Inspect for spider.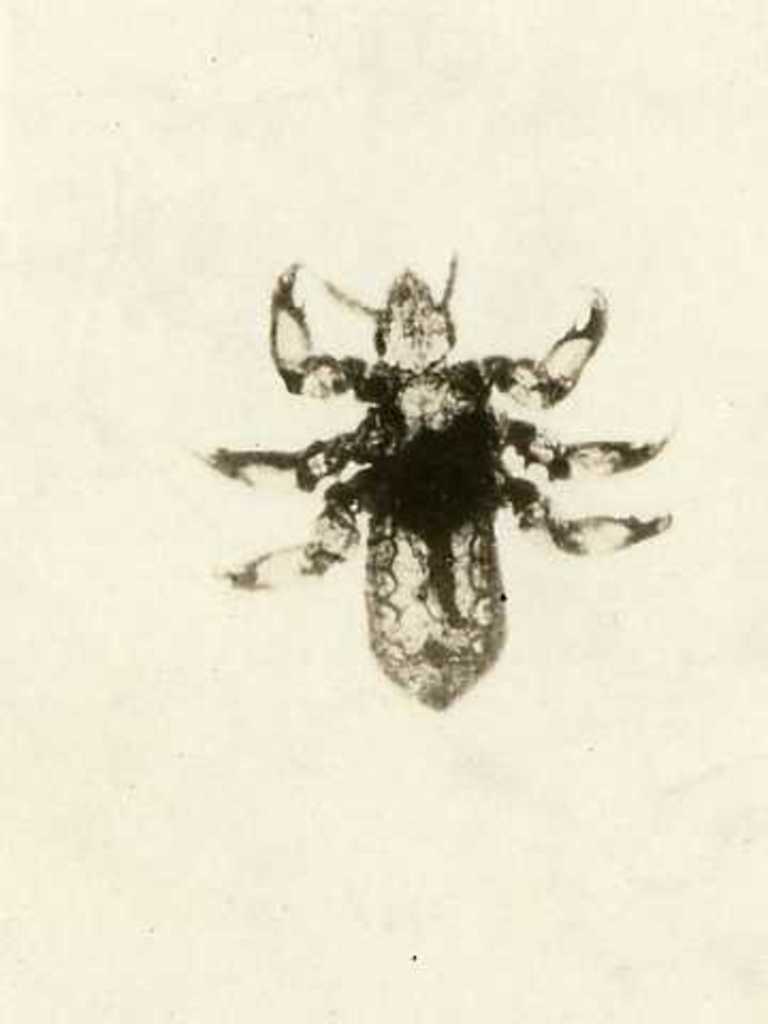
Inspection: <box>190,260,676,710</box>.
